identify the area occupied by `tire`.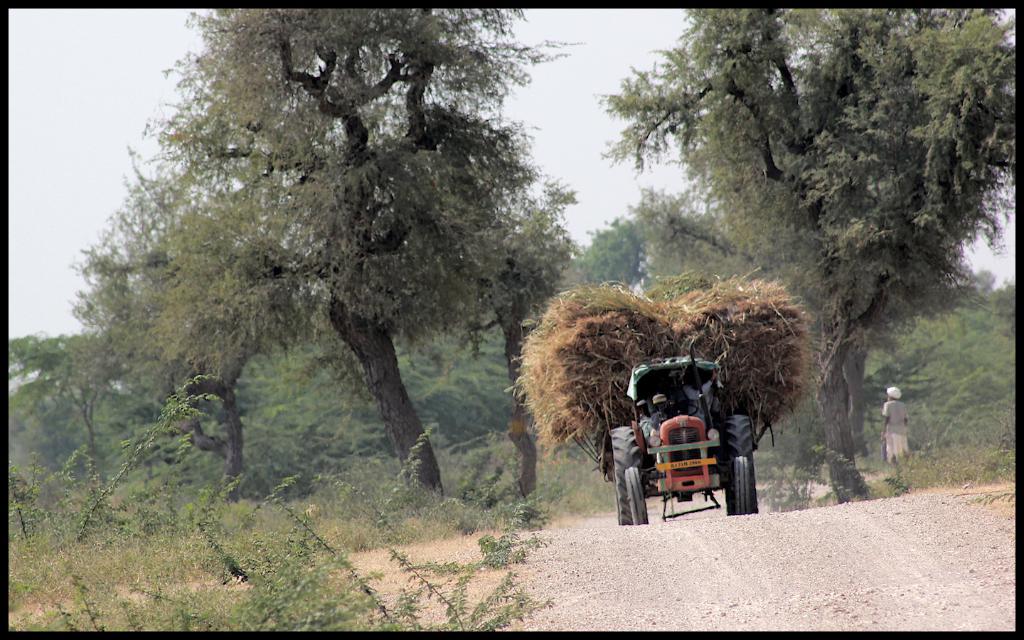
Area: {"left": 725, "top": 412, "right": 764, "bottom": 516}.
